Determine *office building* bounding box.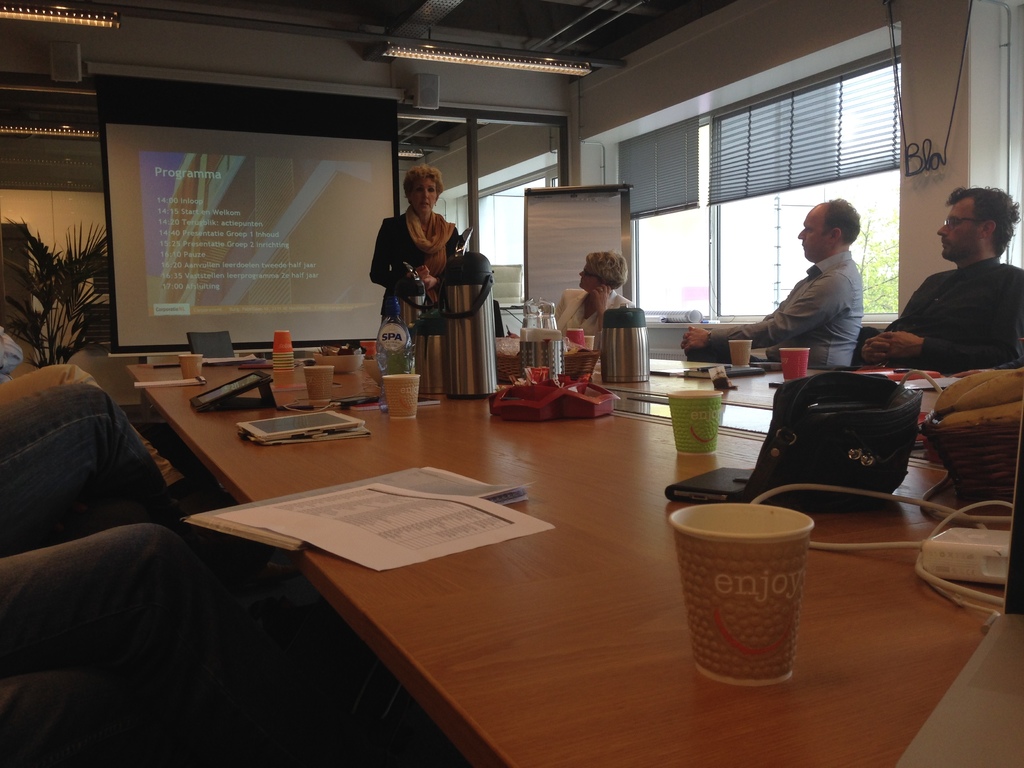
Determined: crop(88, 0, 985, 760).
